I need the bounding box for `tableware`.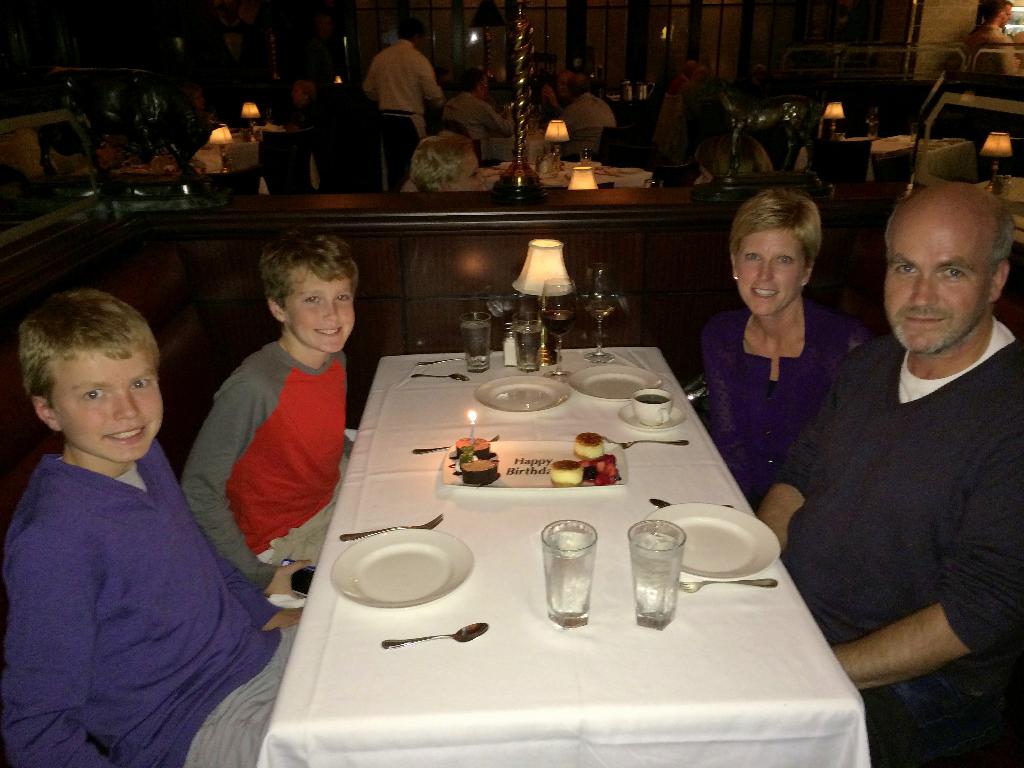
Here it is: crop(579, 262, 616, 362).
